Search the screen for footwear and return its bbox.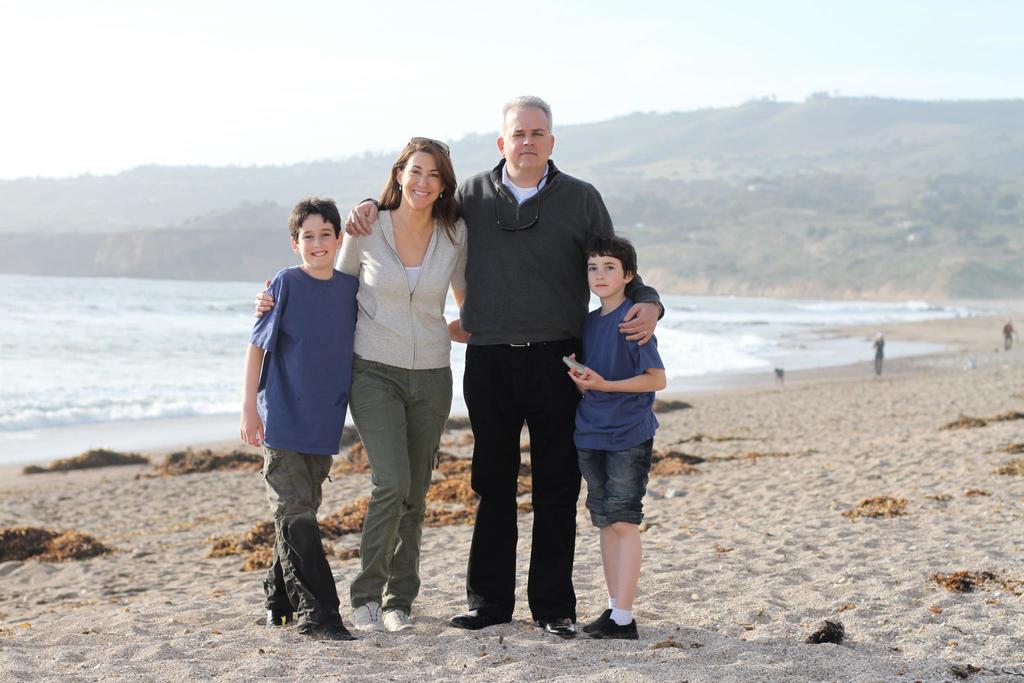
Found: (x1=579, y1=605, x2=606, y2=632).
